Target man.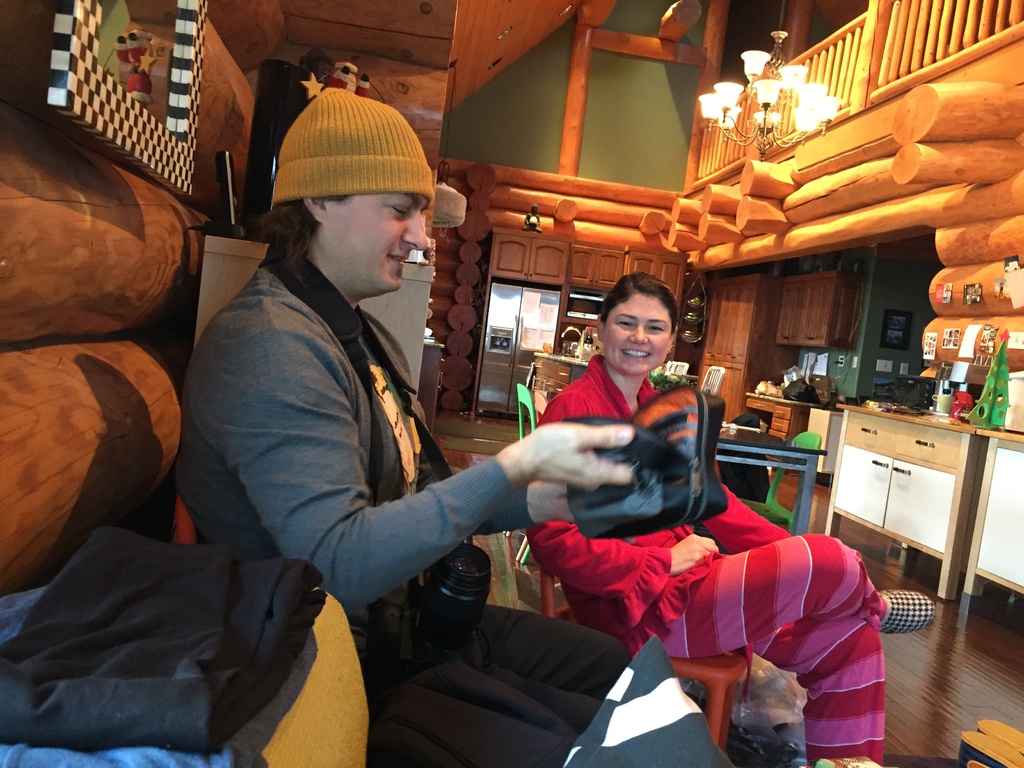
Target region: {"x1": 157, "y1": 102, "x2": 633, "y2": 752}.
